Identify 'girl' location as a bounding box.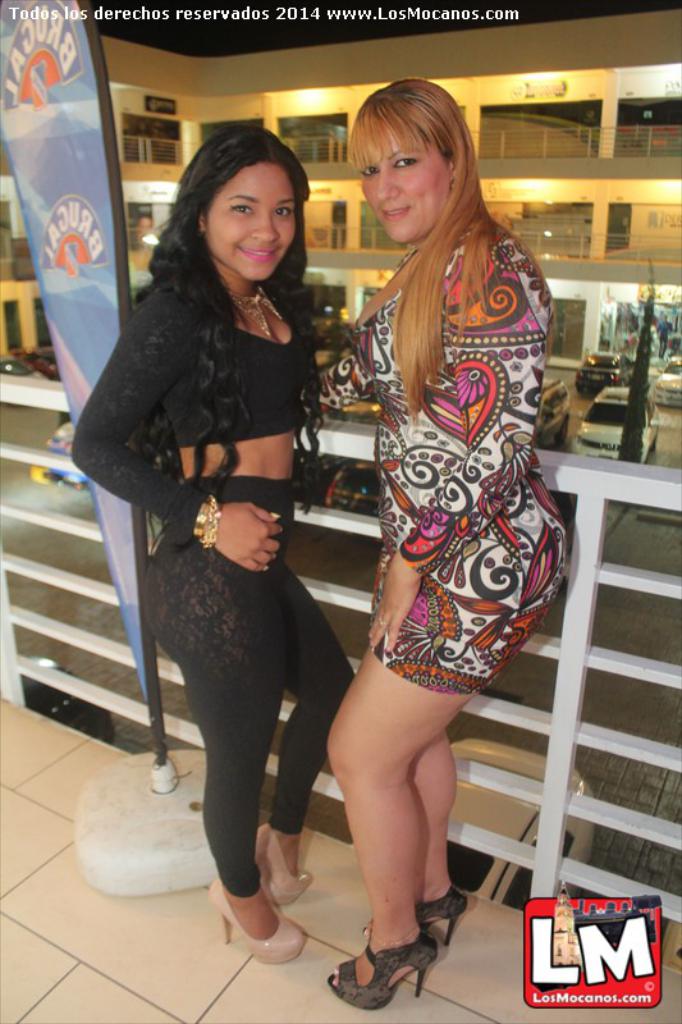
[297, 73, 569, 1010].
